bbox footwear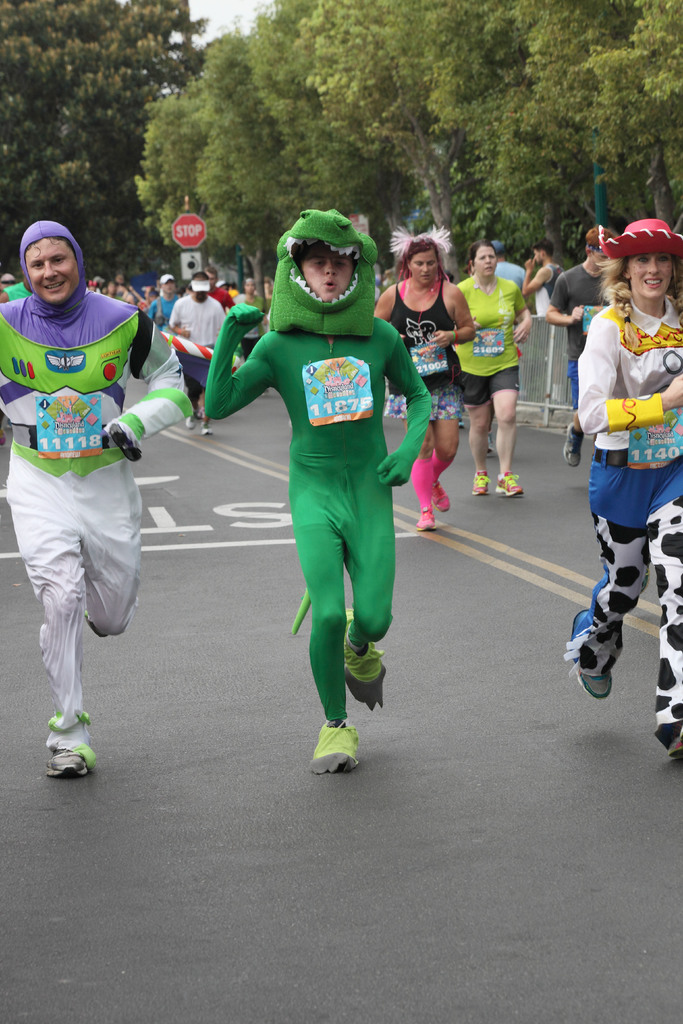
box(488, 429, 506, 461)
